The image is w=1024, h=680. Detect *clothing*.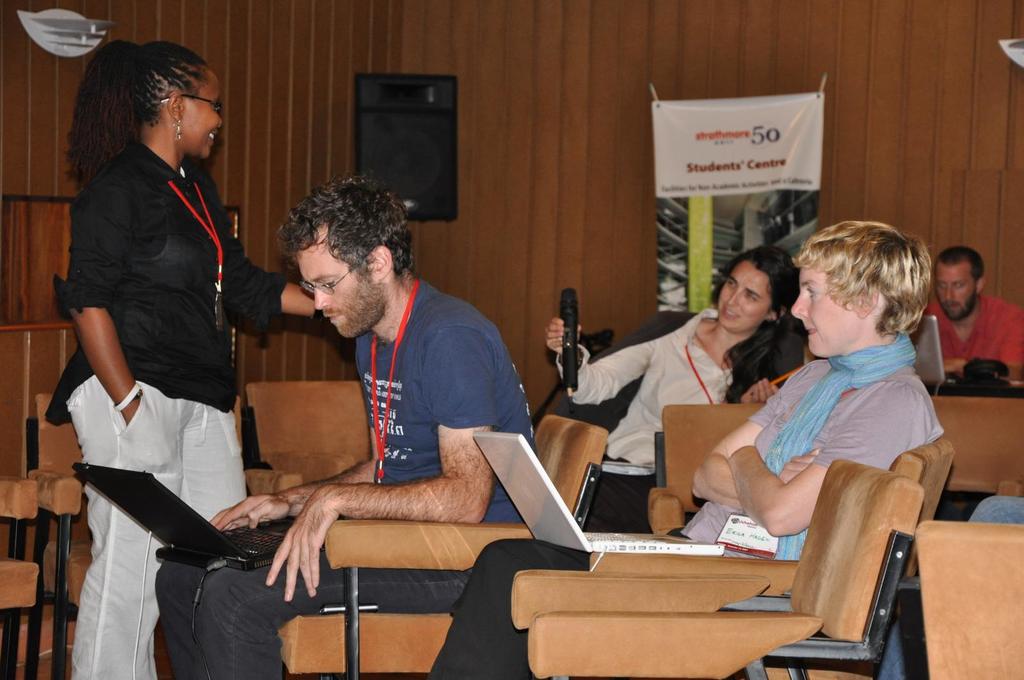
Detection: box(154, 276, 534, 679).
